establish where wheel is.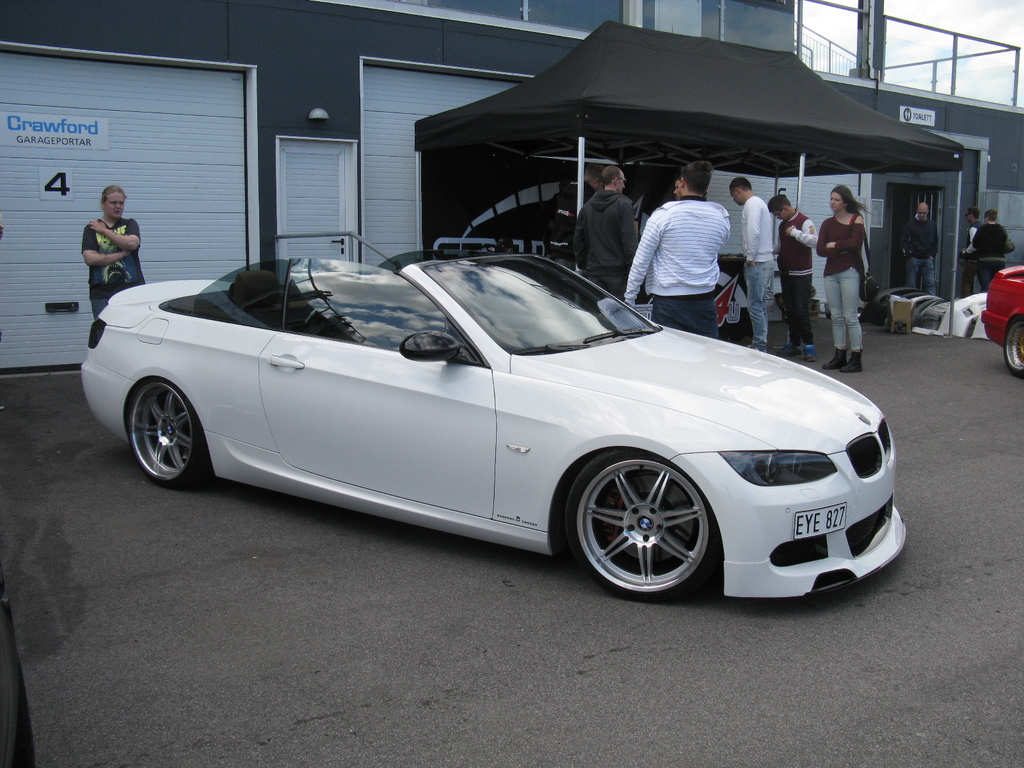
Established at left=568, top=456, right=713, bottom=589.
